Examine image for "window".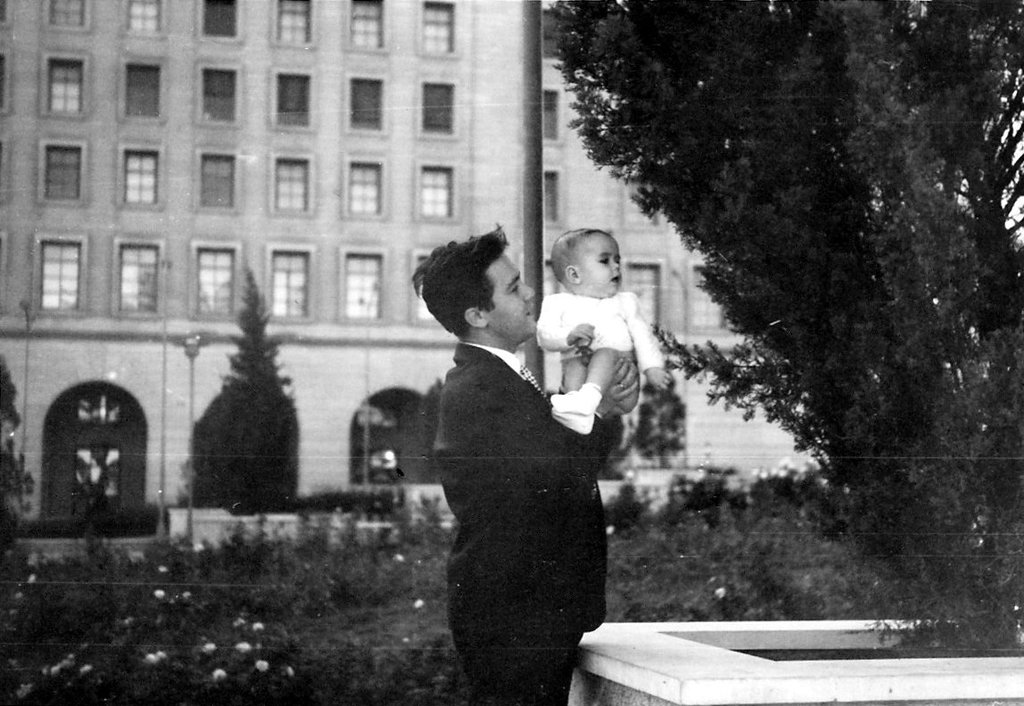
Examination result: [left=271, top=149, right=315, bottom=218].
